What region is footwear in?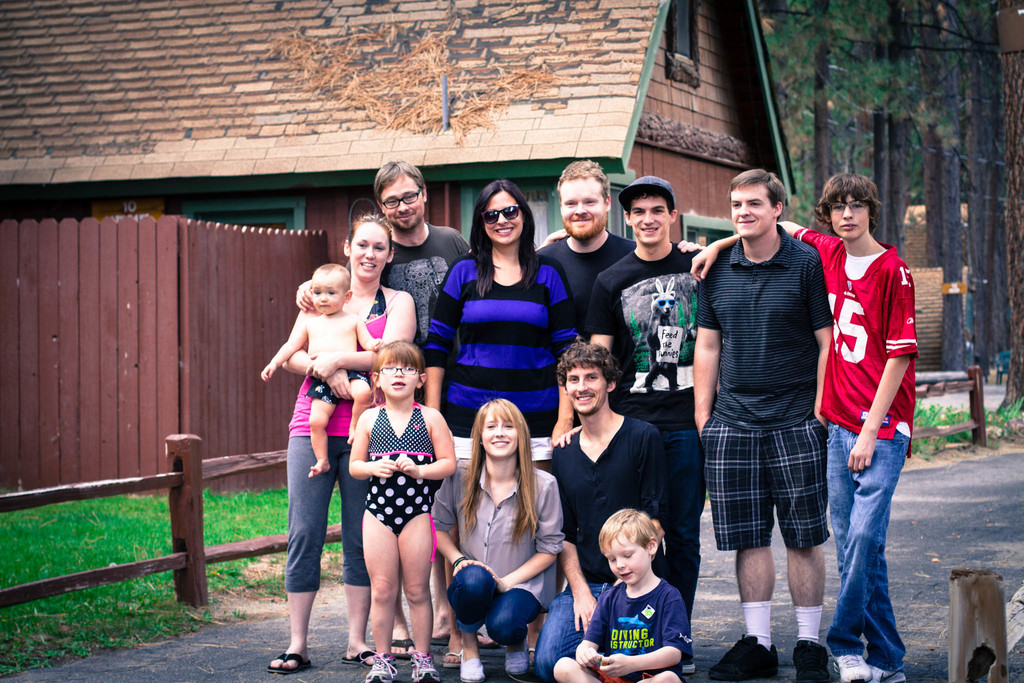
[left=410, top=654, right=439, bottom=682].
